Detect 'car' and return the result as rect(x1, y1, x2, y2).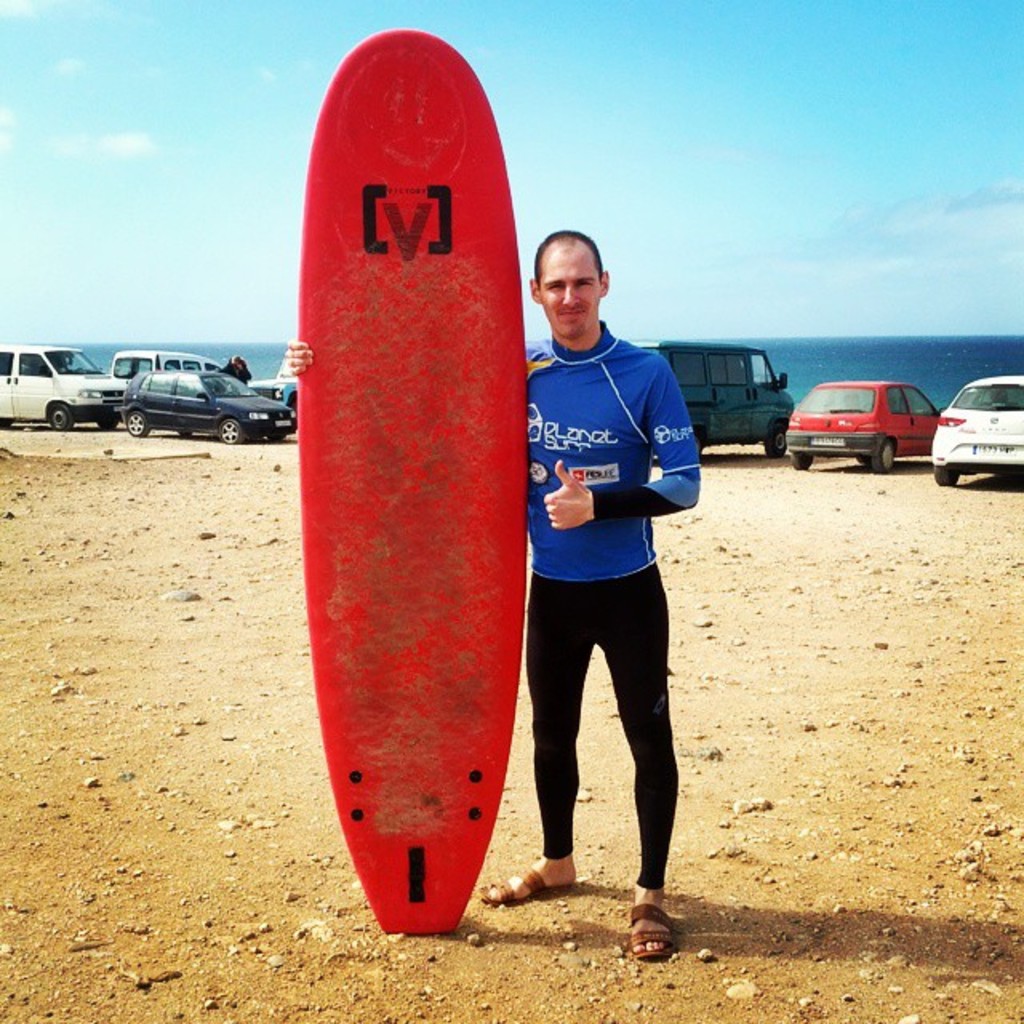
rect(0, 346, 131, 432).
